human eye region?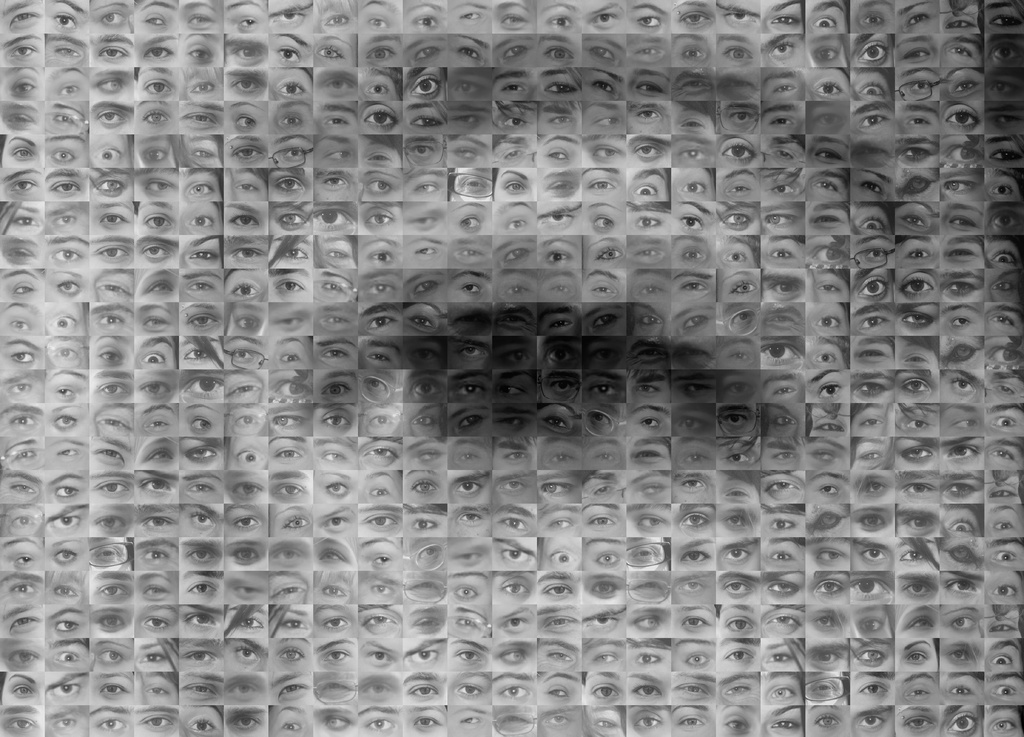
select_region(636, 279, 666, 297)
